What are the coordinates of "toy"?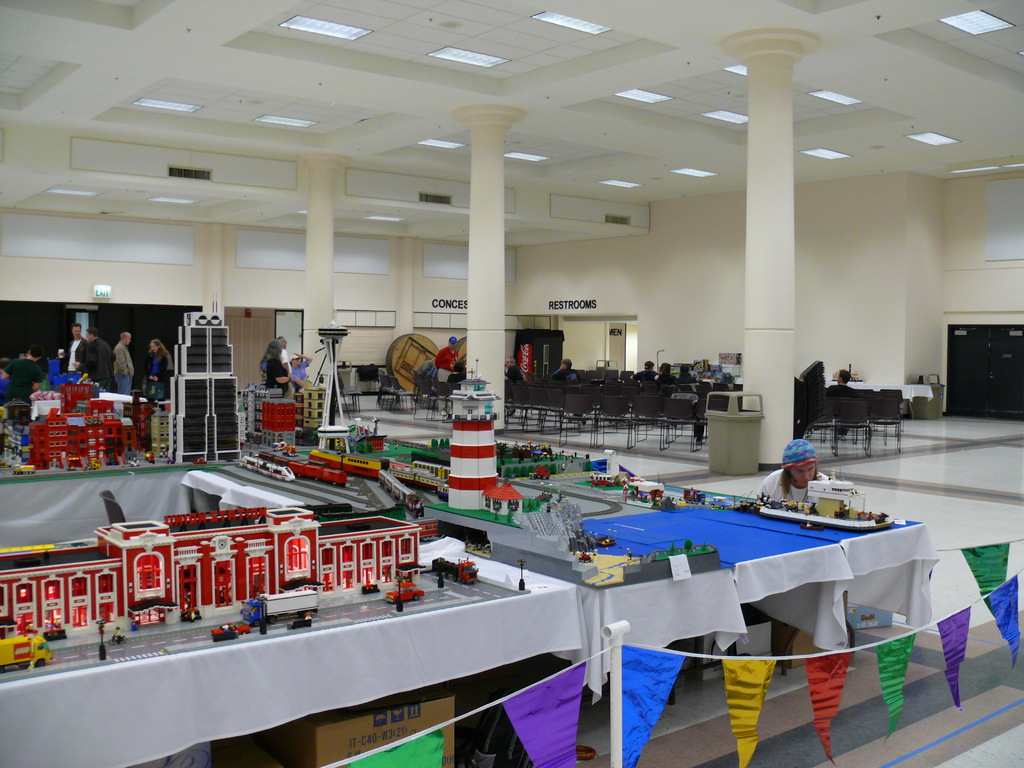
{"left": 236, "top": 459, "right": 300, "bottom": 481}.
